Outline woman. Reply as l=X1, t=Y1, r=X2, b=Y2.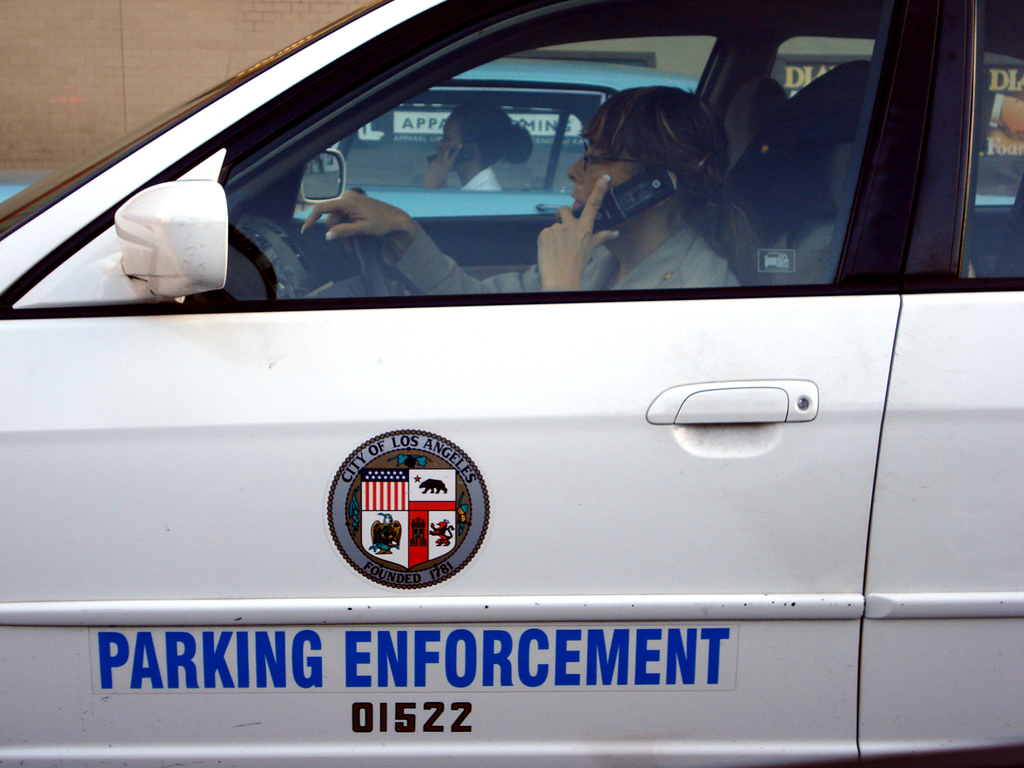
l=240, t=76, r=785, b=304.
